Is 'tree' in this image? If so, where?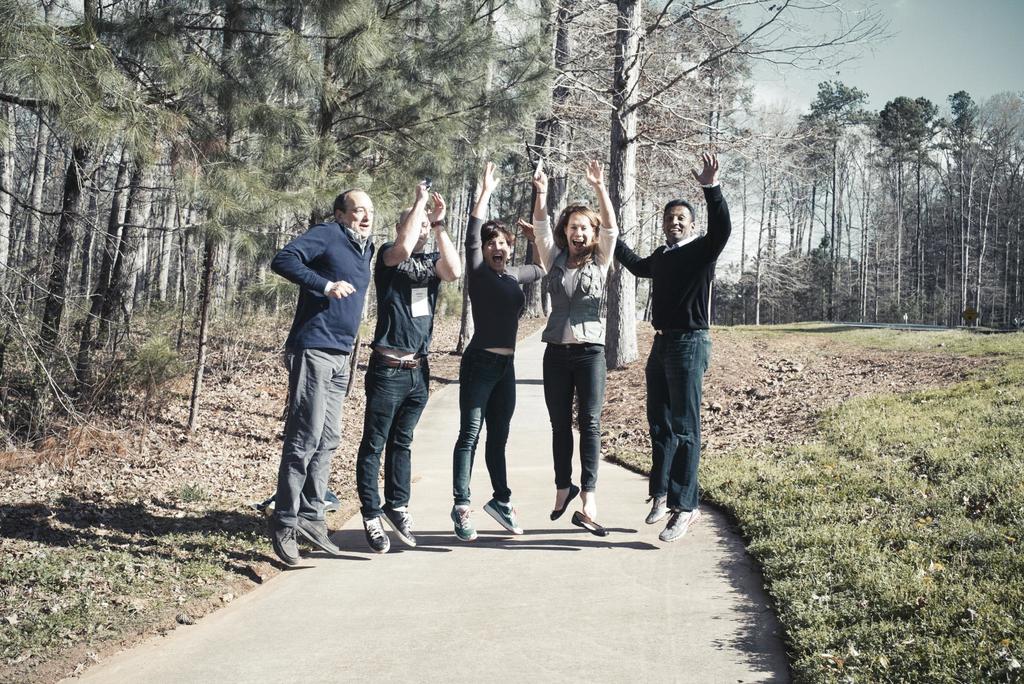
Yes, at <box>1,0,298,406</box>.
